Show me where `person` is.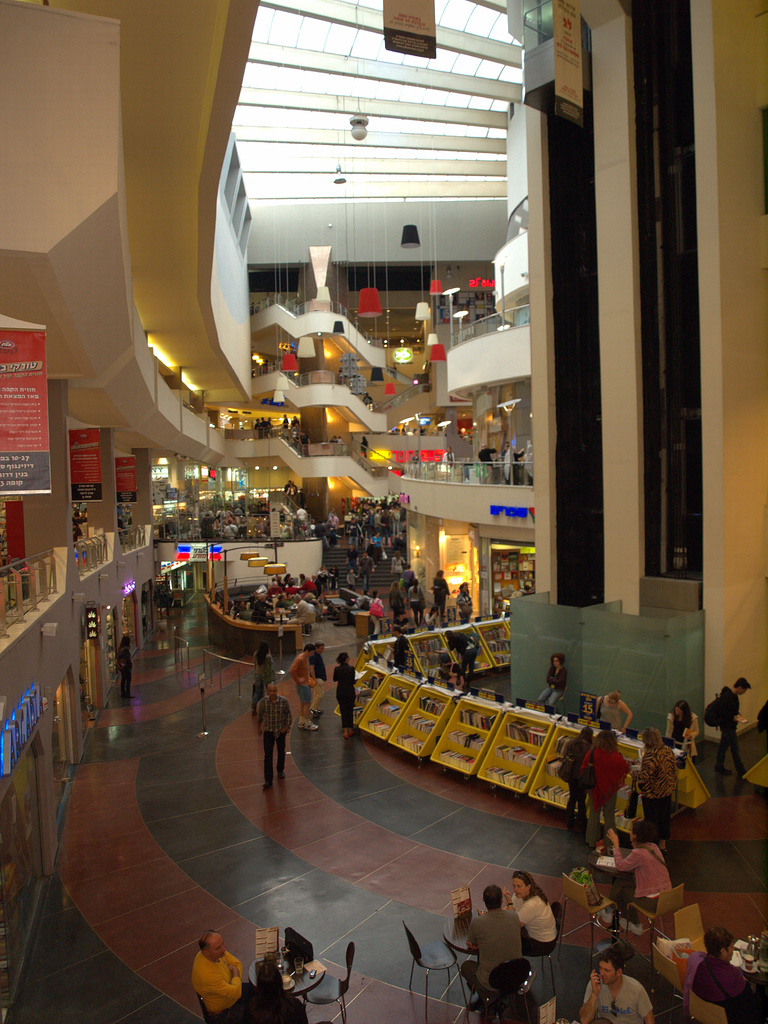
`person` is at pyautogui.locateOnScreen(557, 734, 600, 836).
